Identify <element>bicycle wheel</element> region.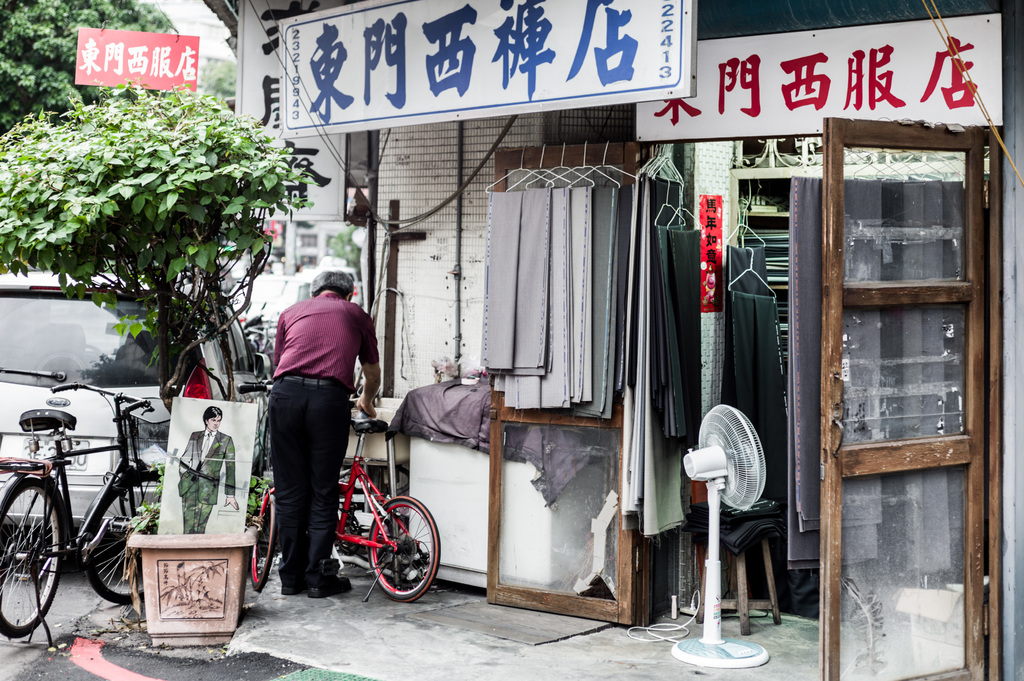
Region: detection(83, 470, 163, 607).
